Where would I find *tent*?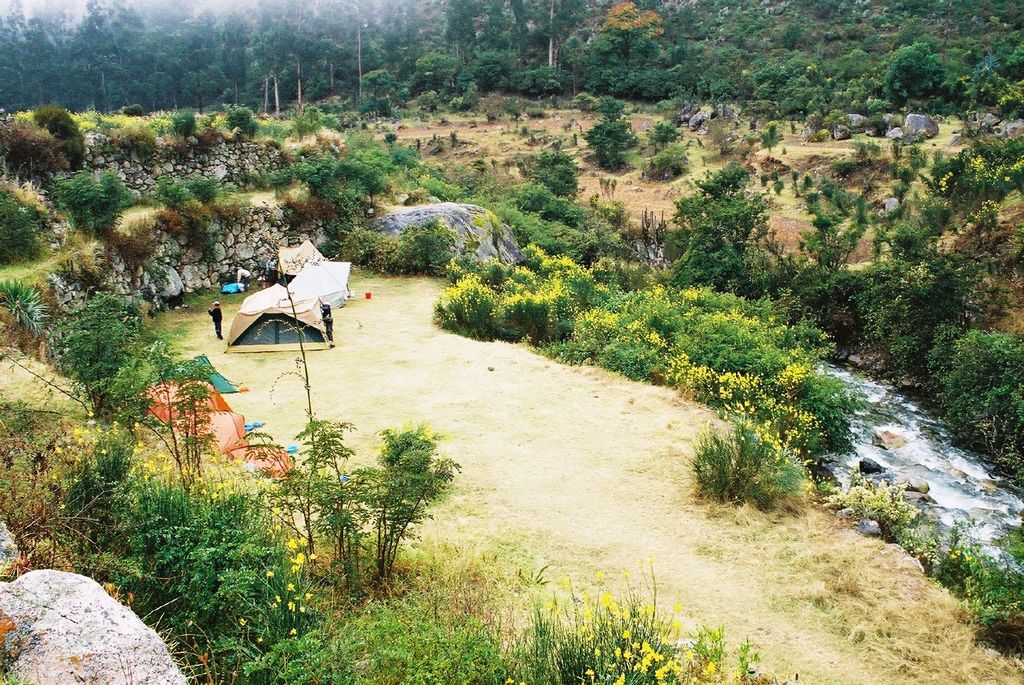
At x1=218 y1=429 x2=298 y2=491.
